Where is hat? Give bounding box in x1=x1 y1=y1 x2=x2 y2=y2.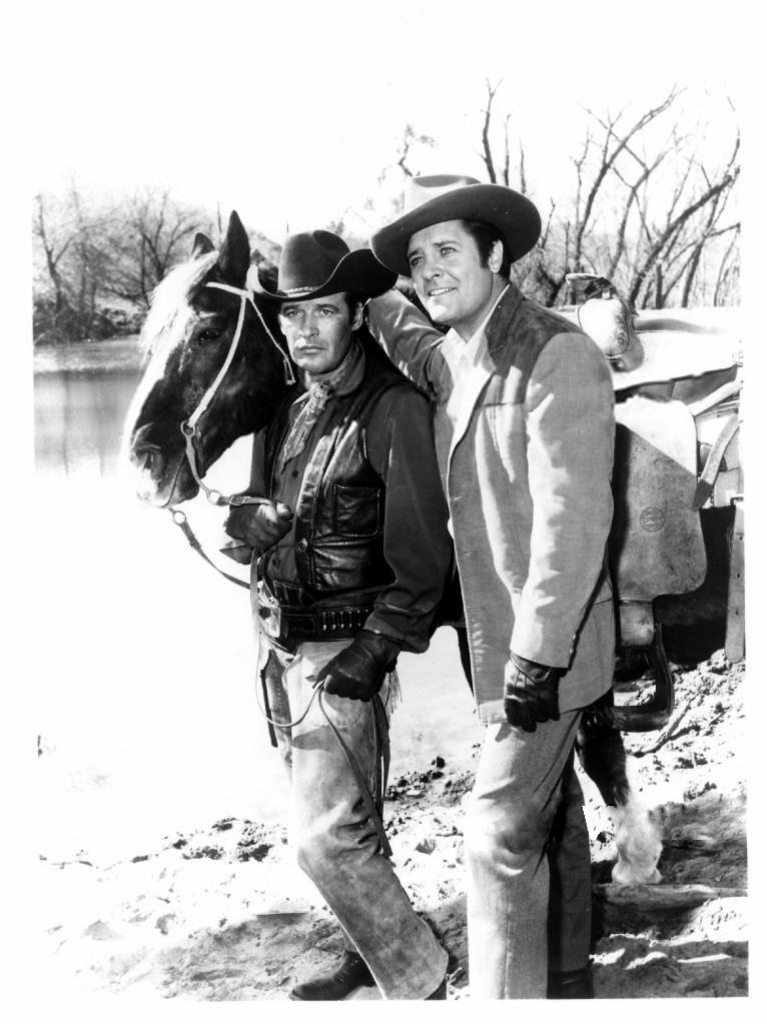
x1=248 y1=232 x2=402 y2=306.
